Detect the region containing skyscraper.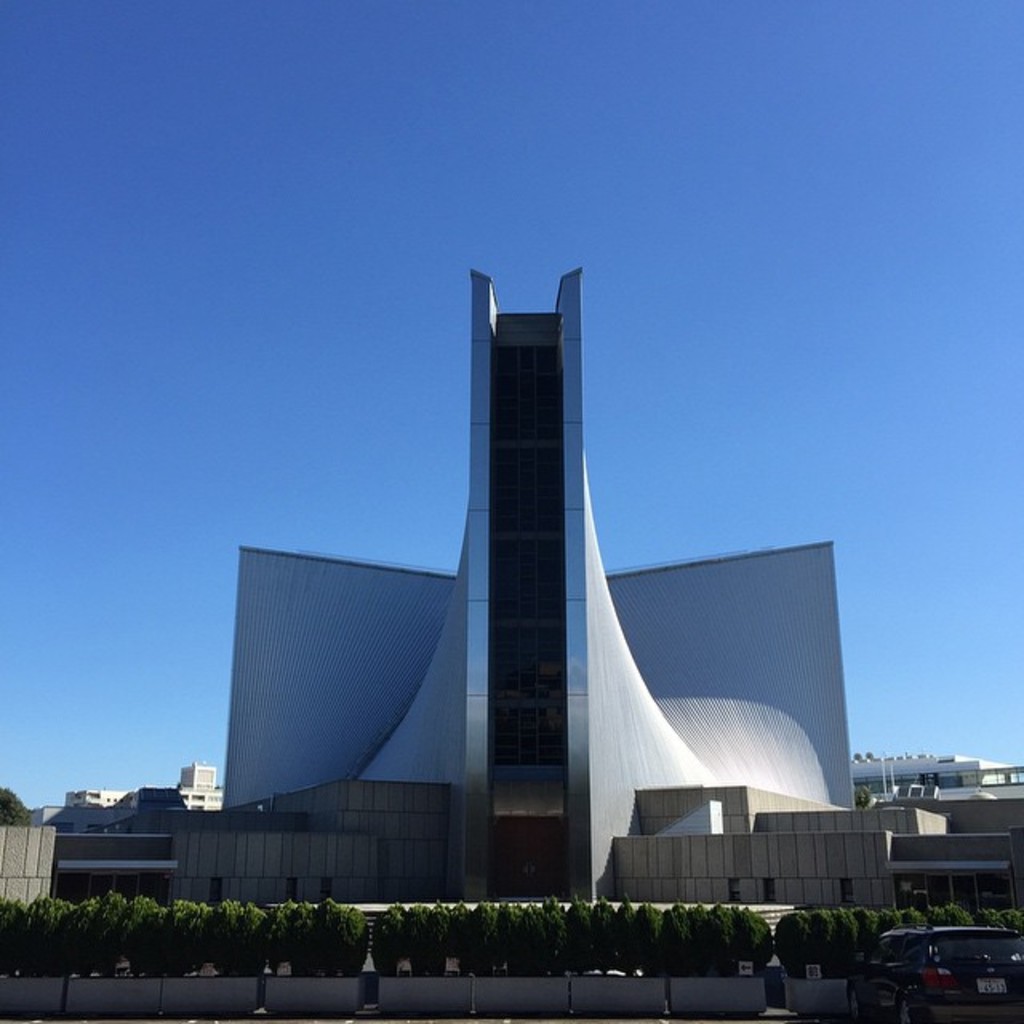
[173,272,894,914].
